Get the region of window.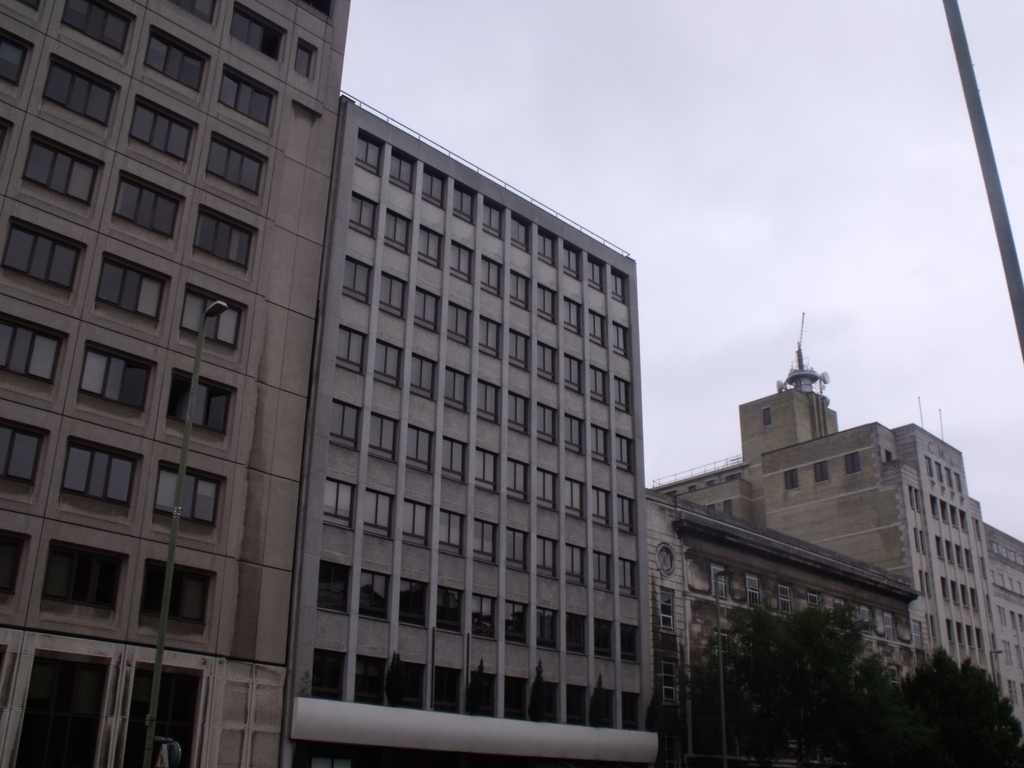
<region>450, 241, 474, 283</region>.
